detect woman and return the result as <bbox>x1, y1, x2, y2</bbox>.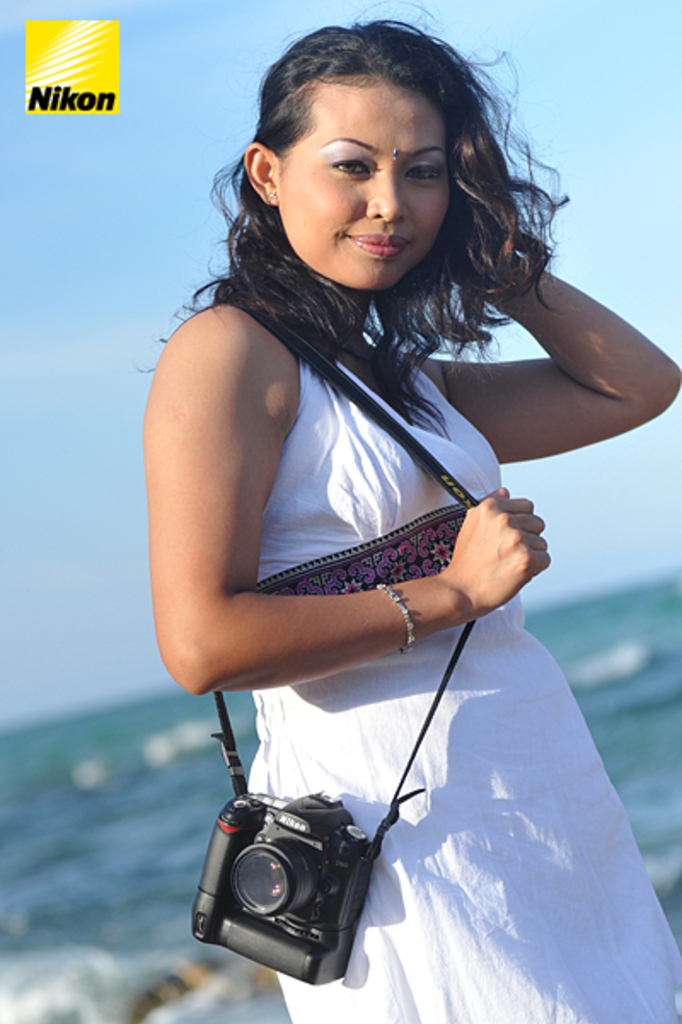
<bbox>113, 5, 670, 1022</bbox>.
